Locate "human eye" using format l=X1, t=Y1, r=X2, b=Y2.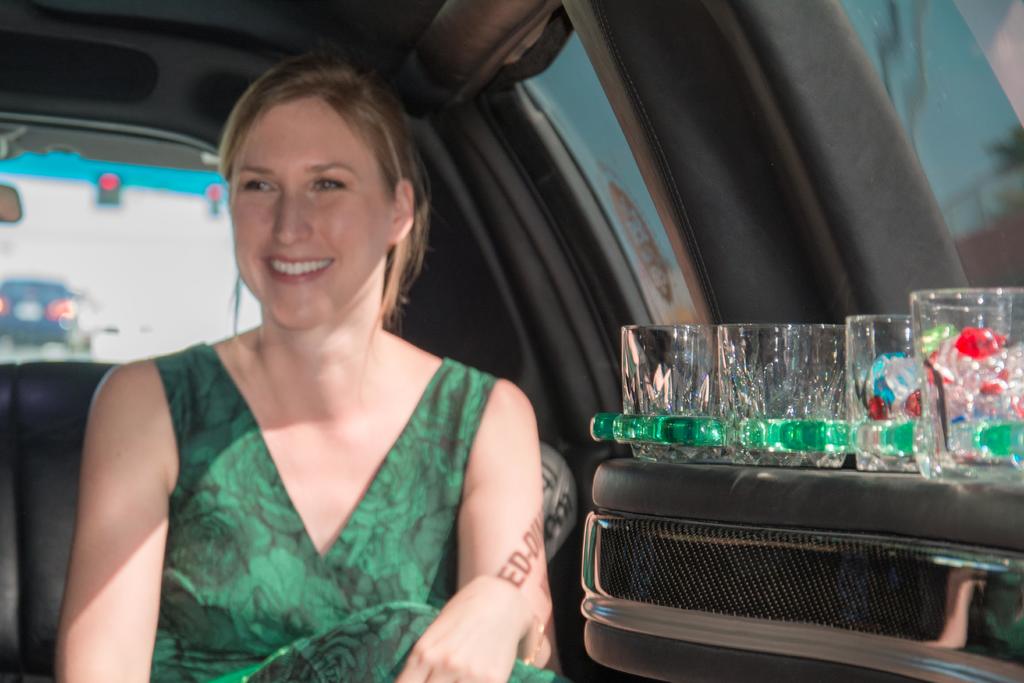
l=310, t=176, r=350, b=197.
